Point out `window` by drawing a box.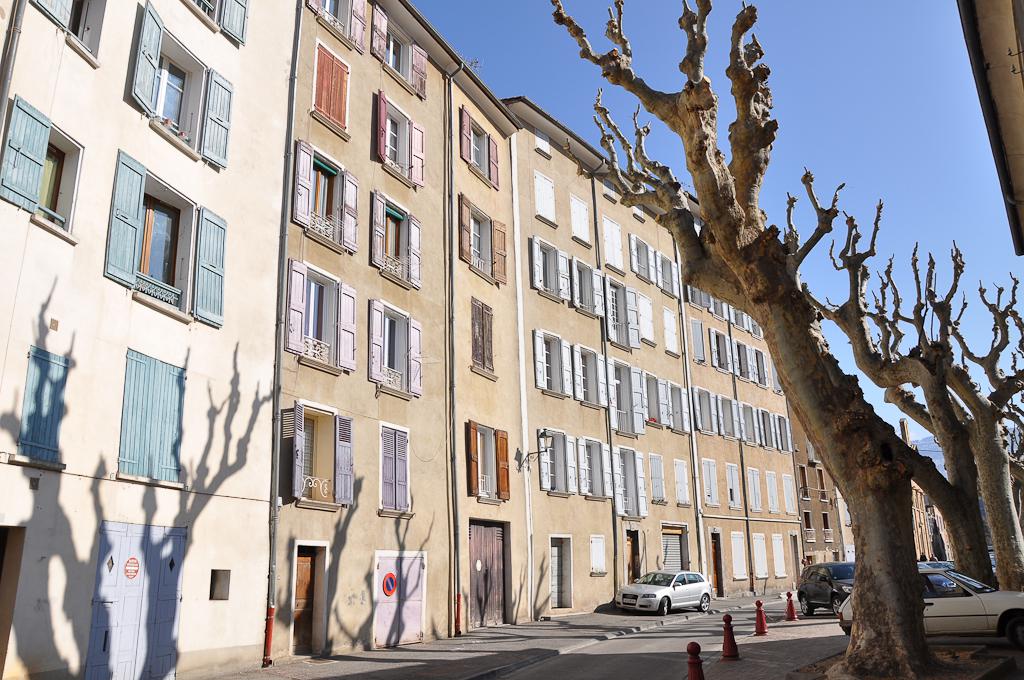
{"x1": 534, "y1": 237, "x2": 570, "y2": 304}.
